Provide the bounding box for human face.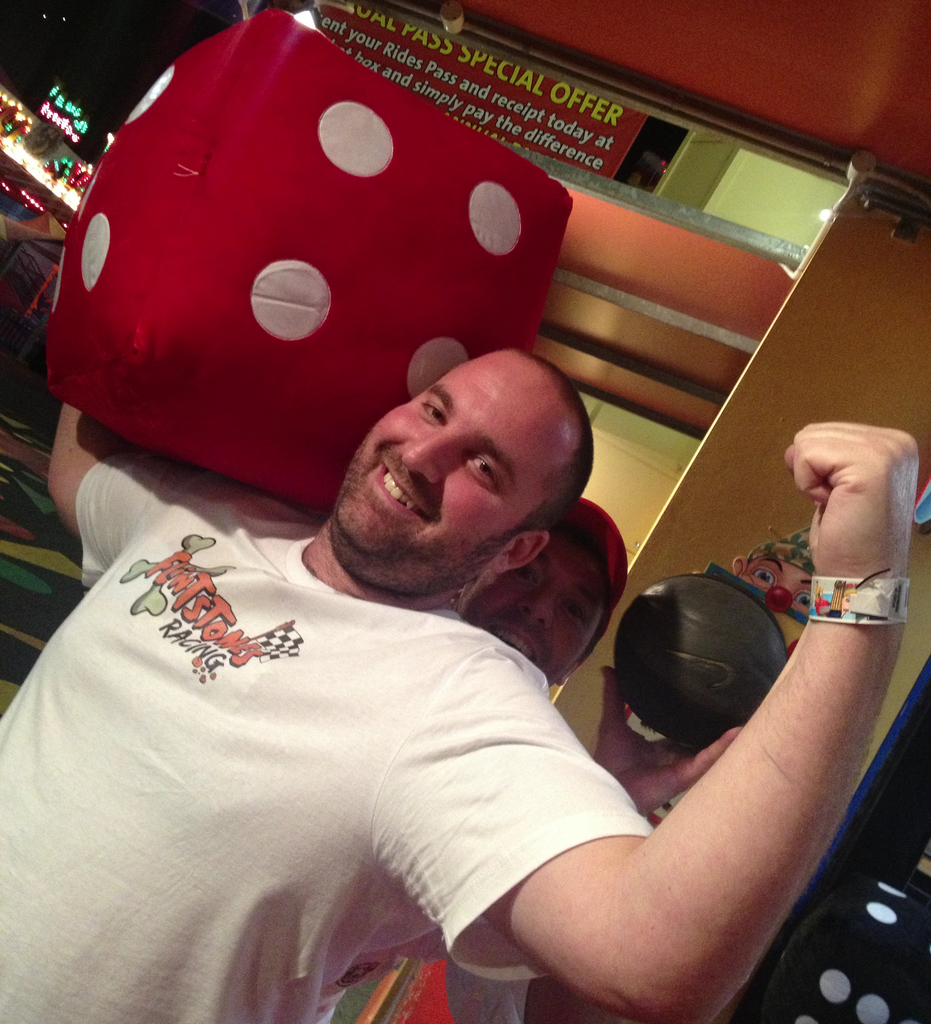
BBox(336, 348, 576, 555).
